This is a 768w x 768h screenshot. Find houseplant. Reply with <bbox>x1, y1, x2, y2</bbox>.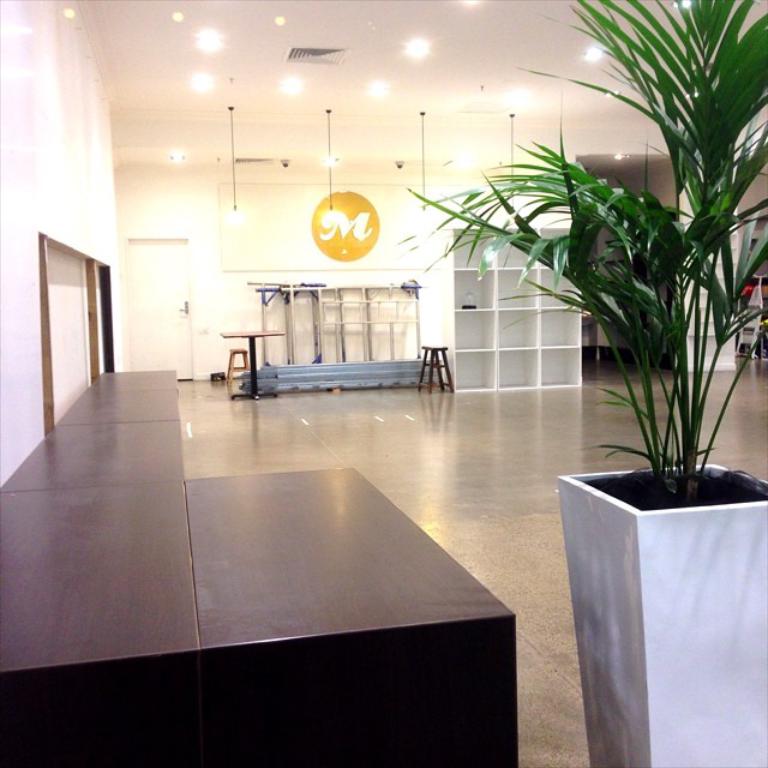
<bbox>398, 0, 767, 767</bbox>.
